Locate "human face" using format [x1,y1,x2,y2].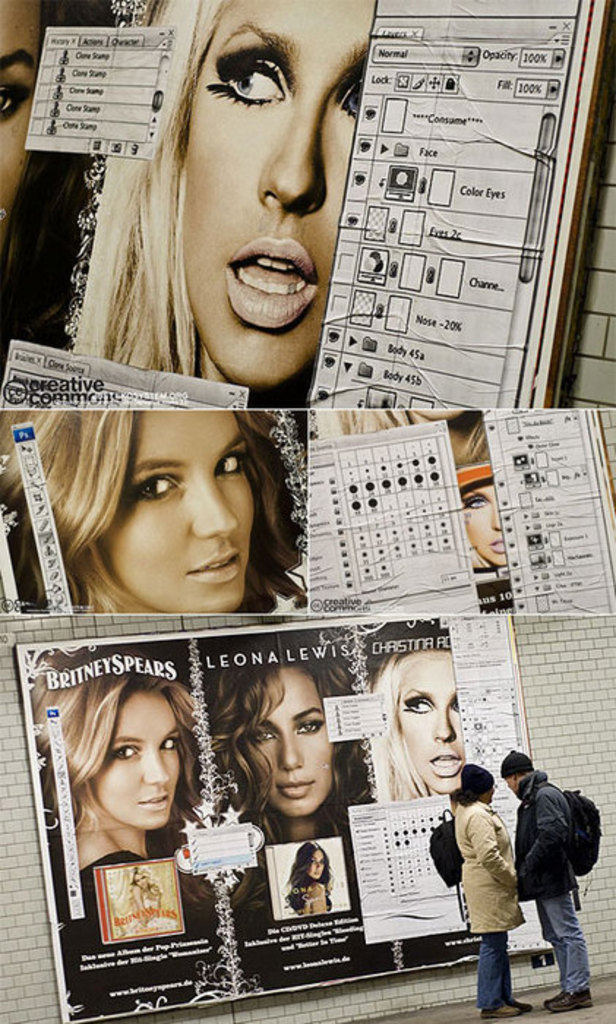
[309,850,325,879].
